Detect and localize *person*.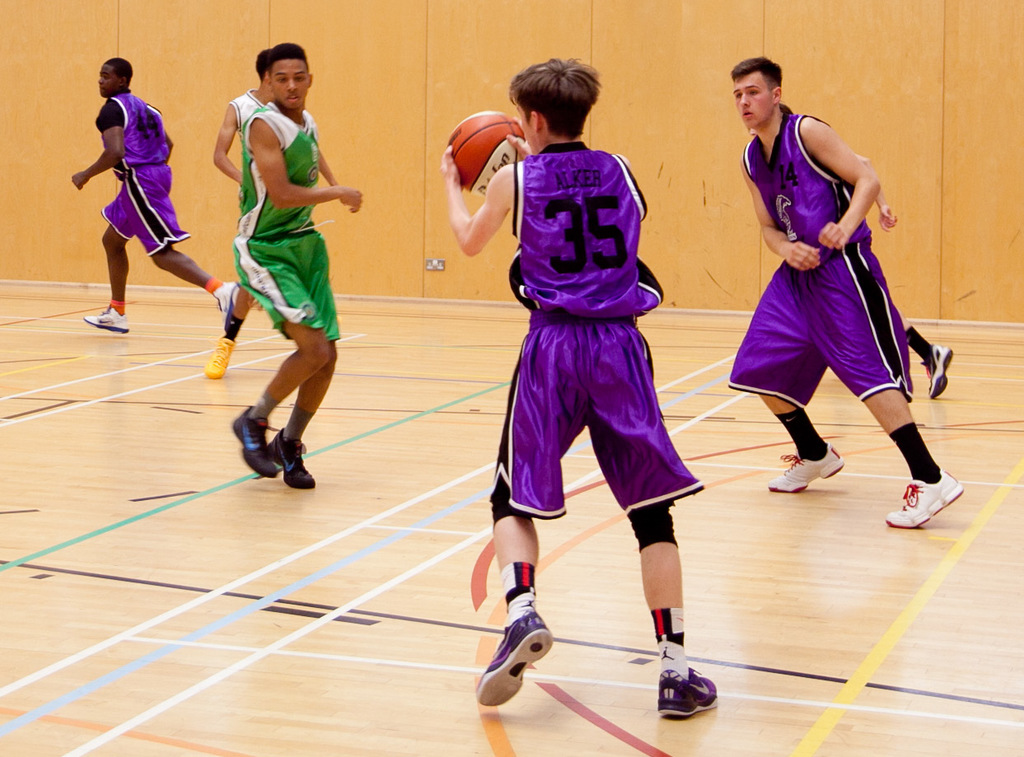
Localized at x1=227 y1=41 x2=363 y2=489.
